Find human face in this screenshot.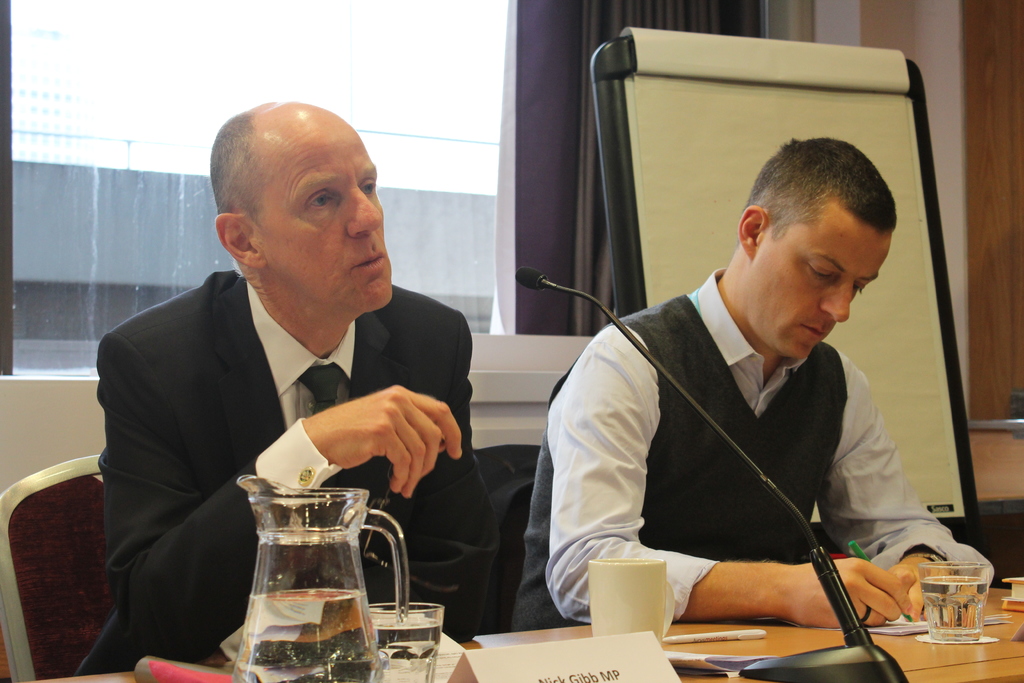
The bounding box for human face is Rect(246, 119, 396, 311).
